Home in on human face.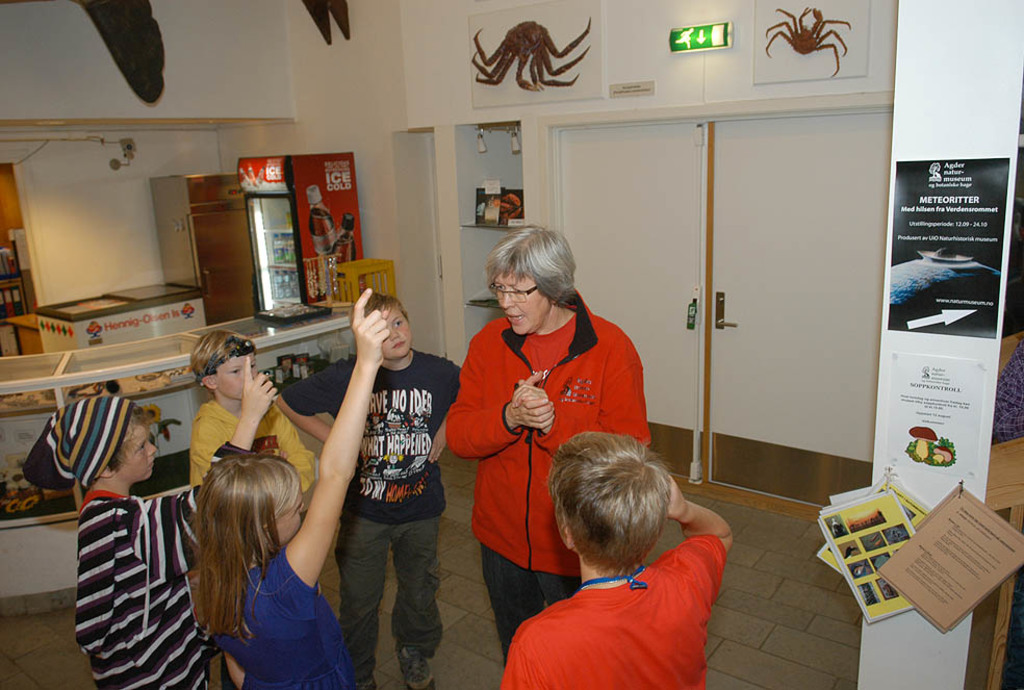
Homed in at (276, 488, 306, 543).
